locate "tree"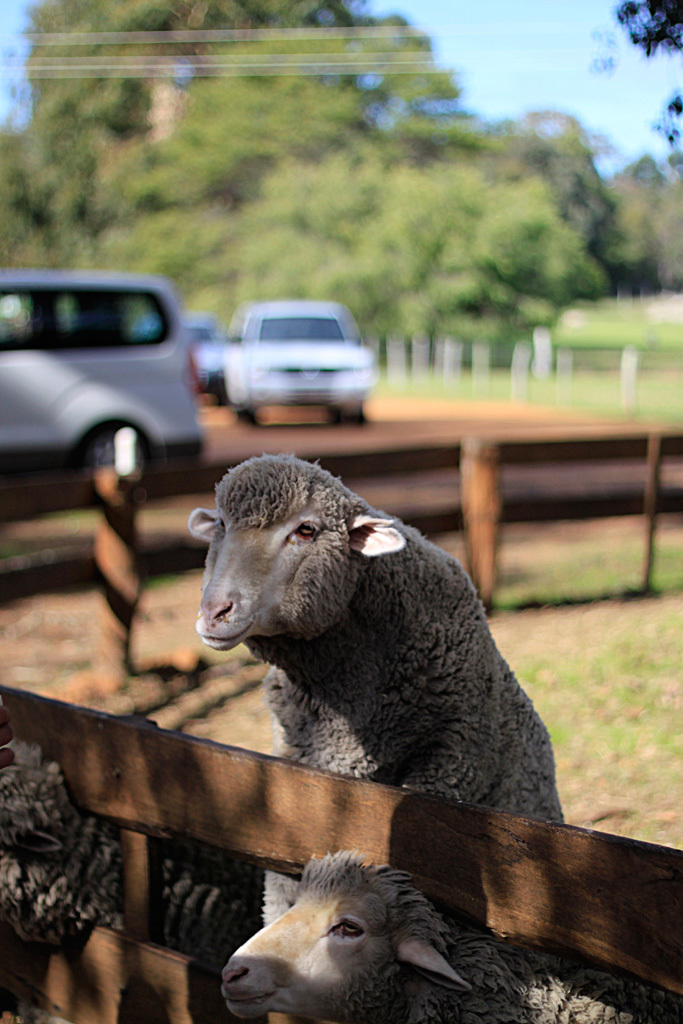
{"left": 0, "top": 0, "right": 392, "bottom": 275}
